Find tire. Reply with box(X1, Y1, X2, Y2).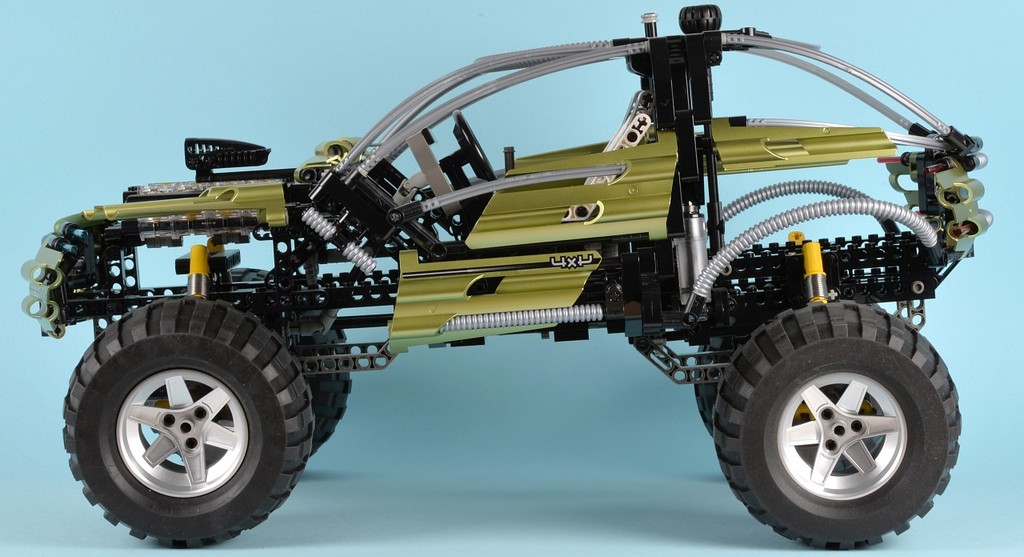
box(185, 268, 348, 458).
